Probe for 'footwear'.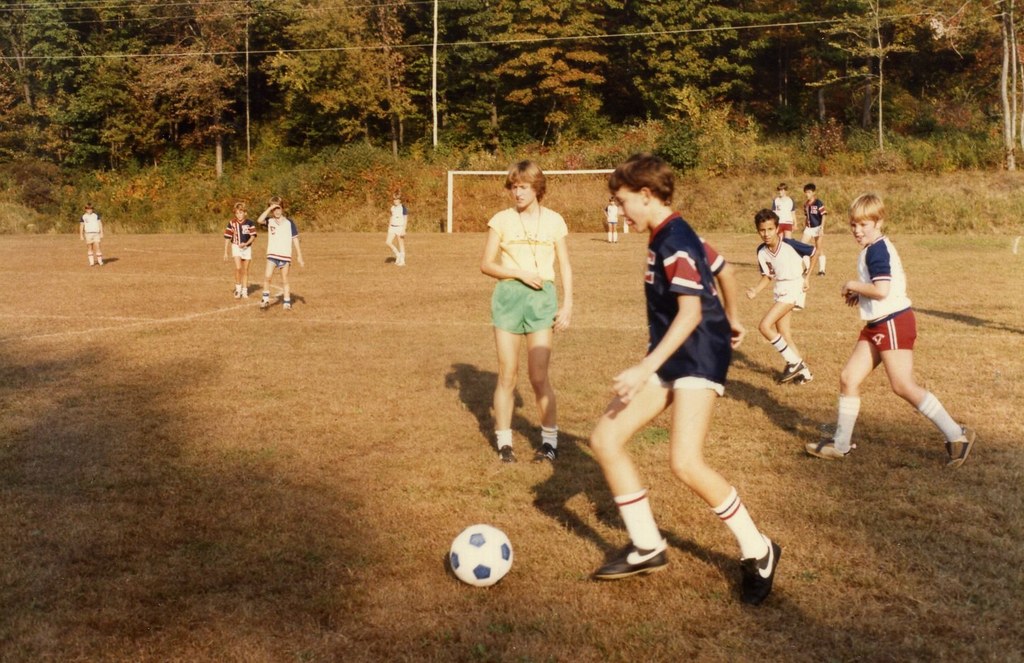
Probe result: 944,434,976,470.
